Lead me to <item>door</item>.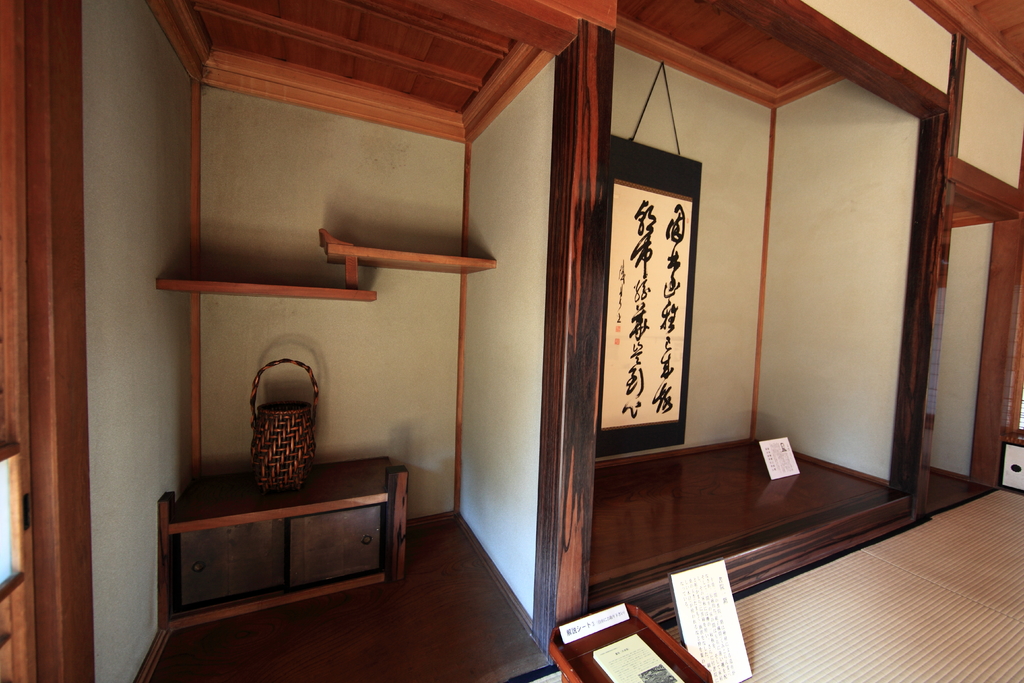
Lead to bbox=(0, 6, 36, 680).
